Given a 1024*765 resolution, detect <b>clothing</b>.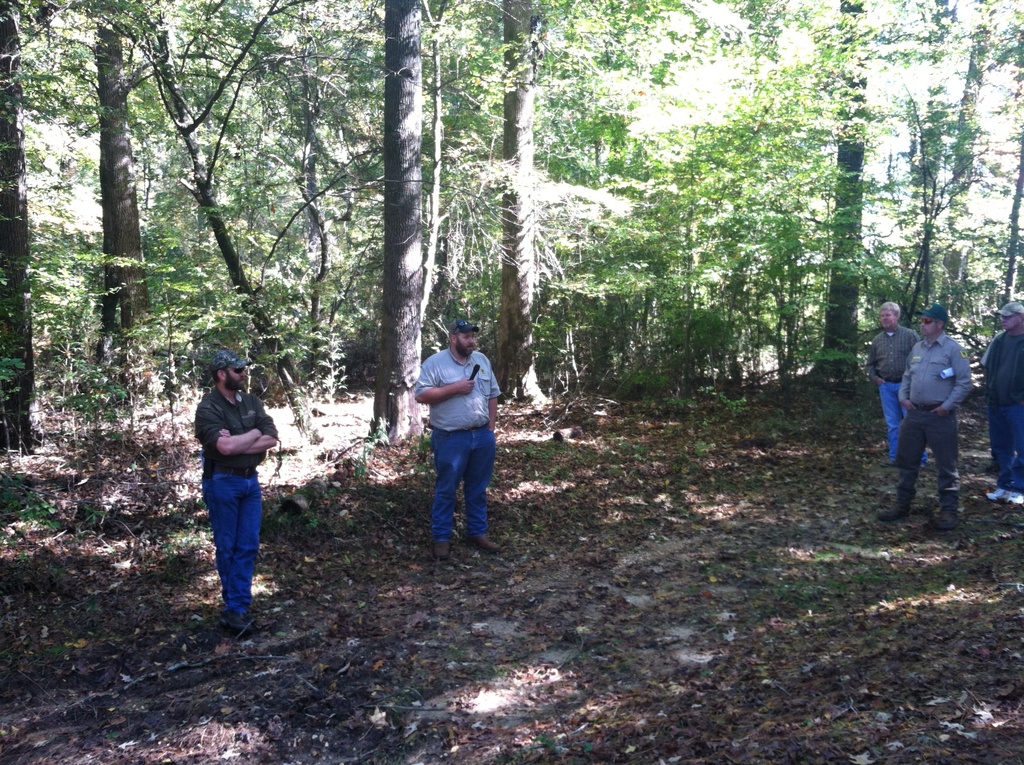
BBox(410, 345, 504, 536).
